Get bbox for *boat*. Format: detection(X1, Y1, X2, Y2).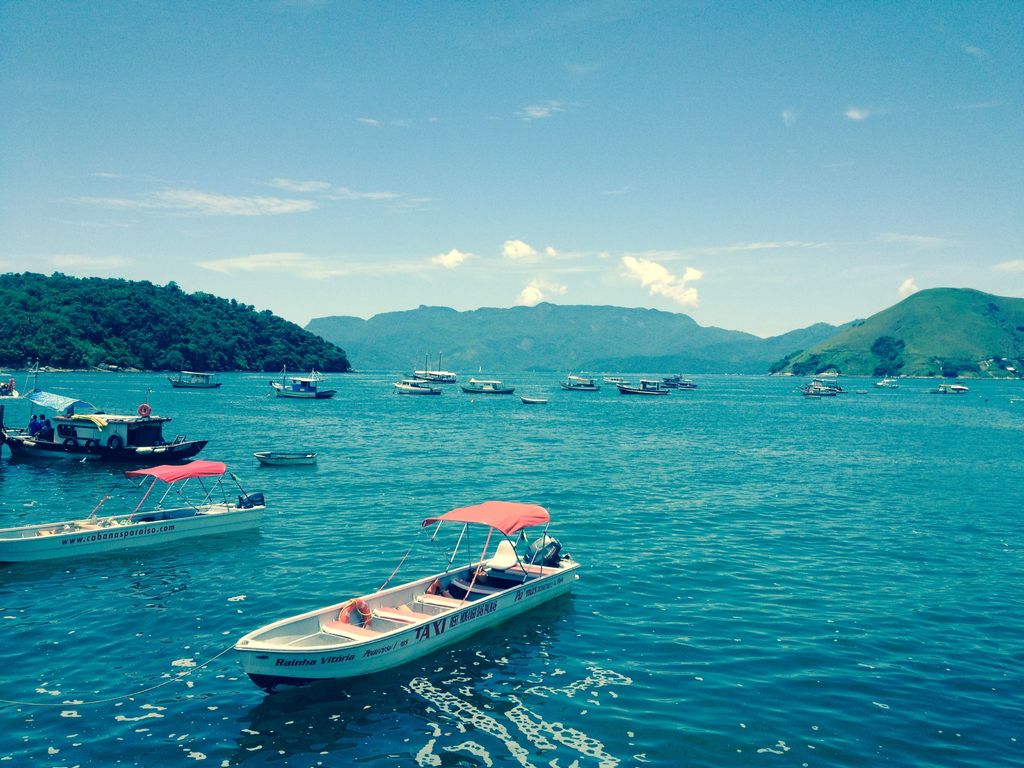
detection(800, 386, 831, 399).
